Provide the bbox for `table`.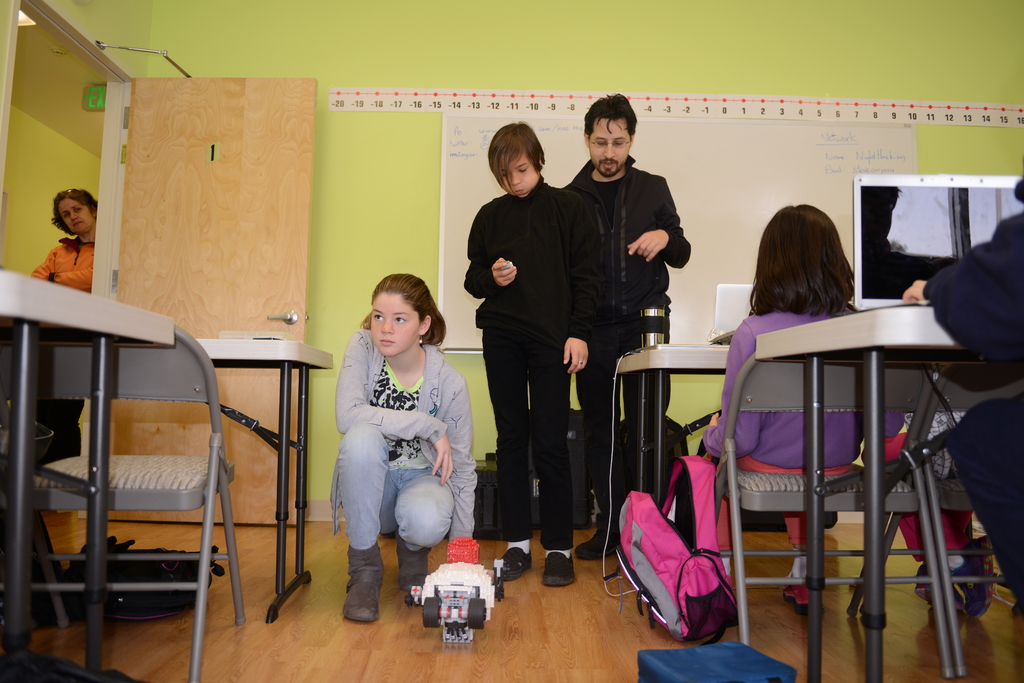
x1=5 y1=297 x2=260 y2=638.
